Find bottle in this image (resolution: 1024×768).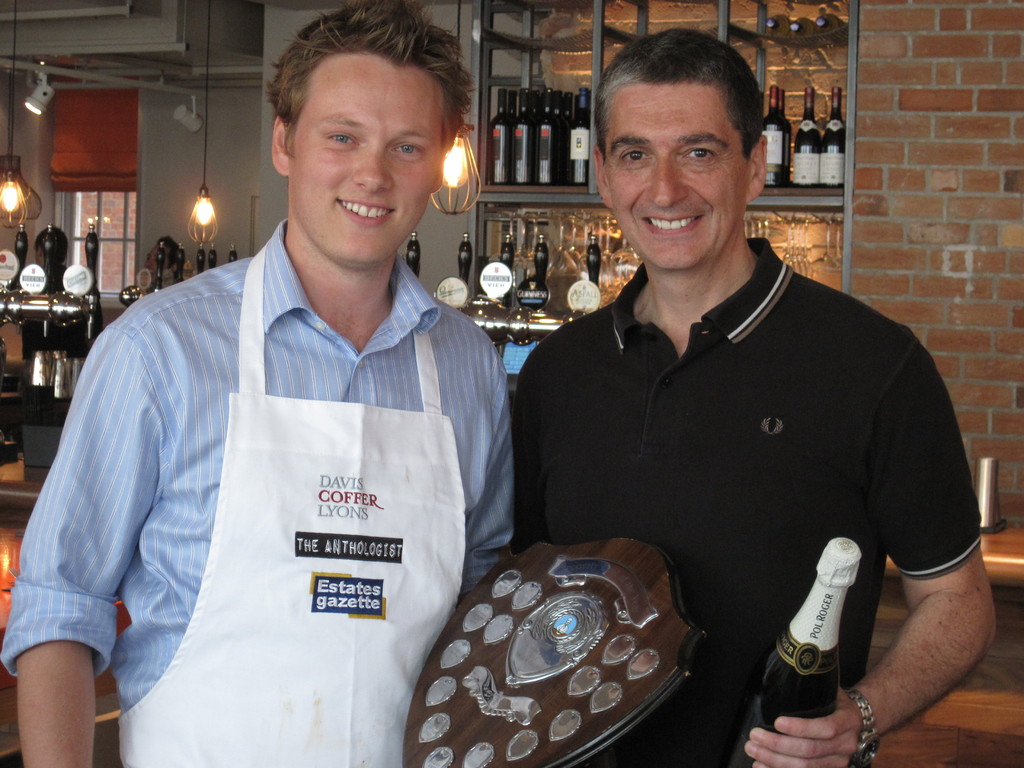
BBox(732, 536, 860, 767).
